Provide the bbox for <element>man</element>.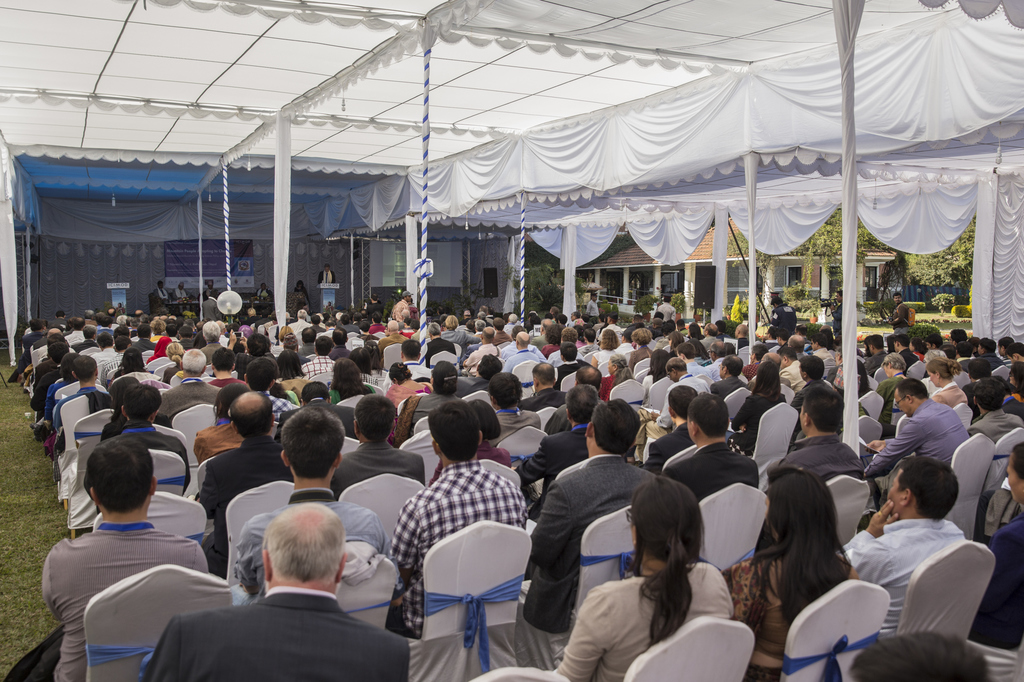
select_region(557, 314, 566, 329).
